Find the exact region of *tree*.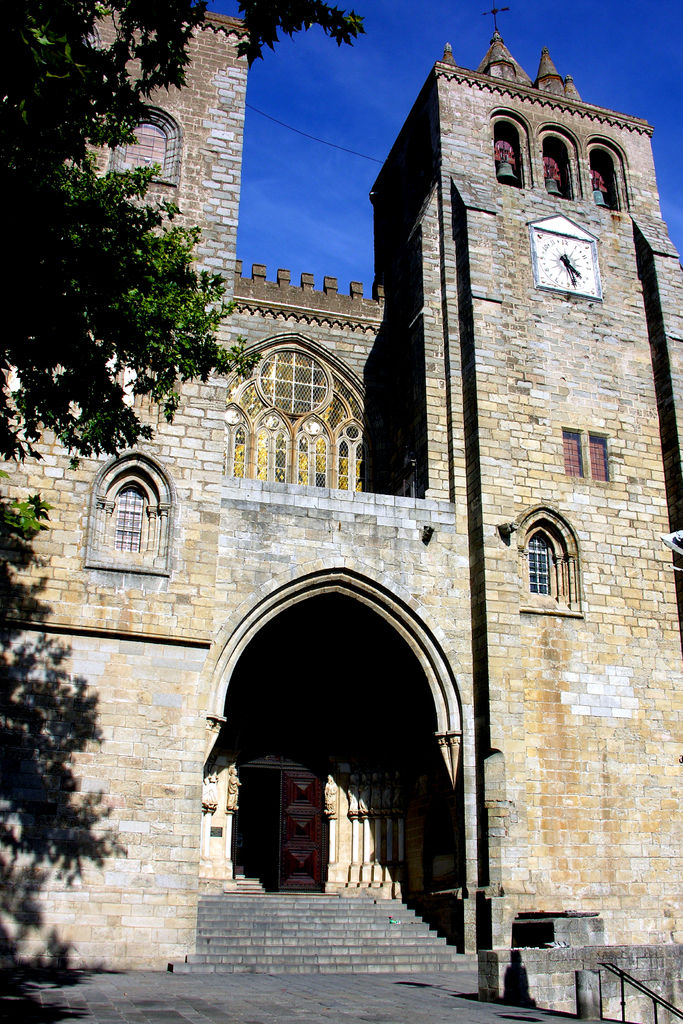
Exact region: locate(0, 0, 375, 1023).
